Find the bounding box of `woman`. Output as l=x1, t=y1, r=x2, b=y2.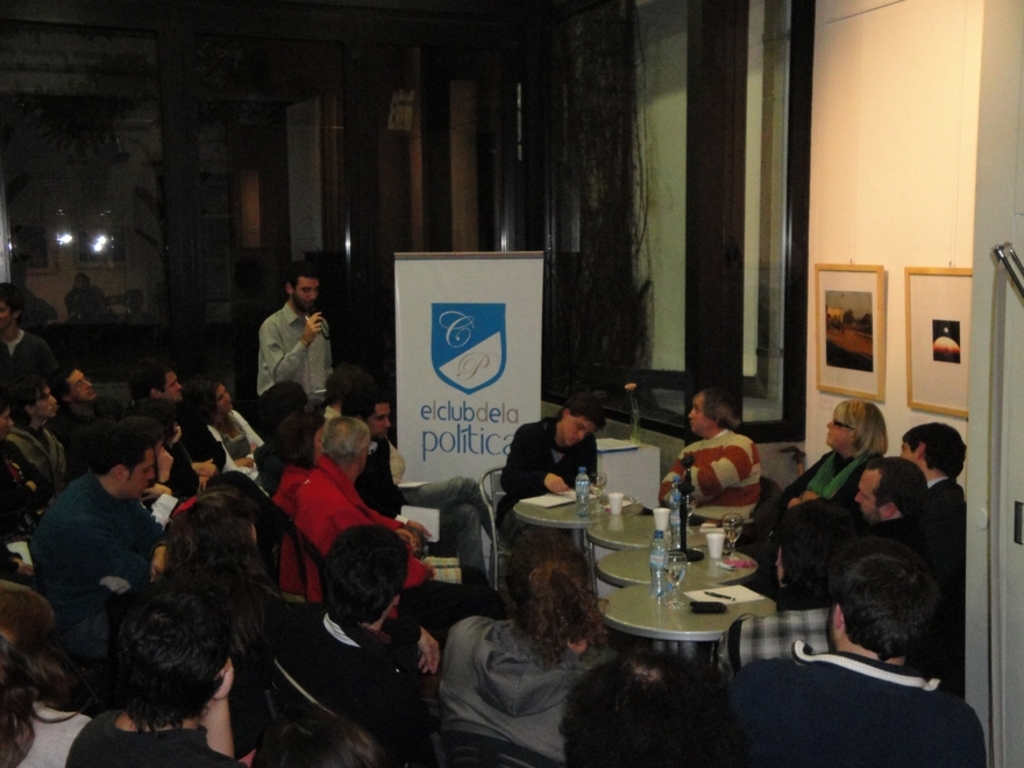
l=72, t=543, r=275, b=761.
